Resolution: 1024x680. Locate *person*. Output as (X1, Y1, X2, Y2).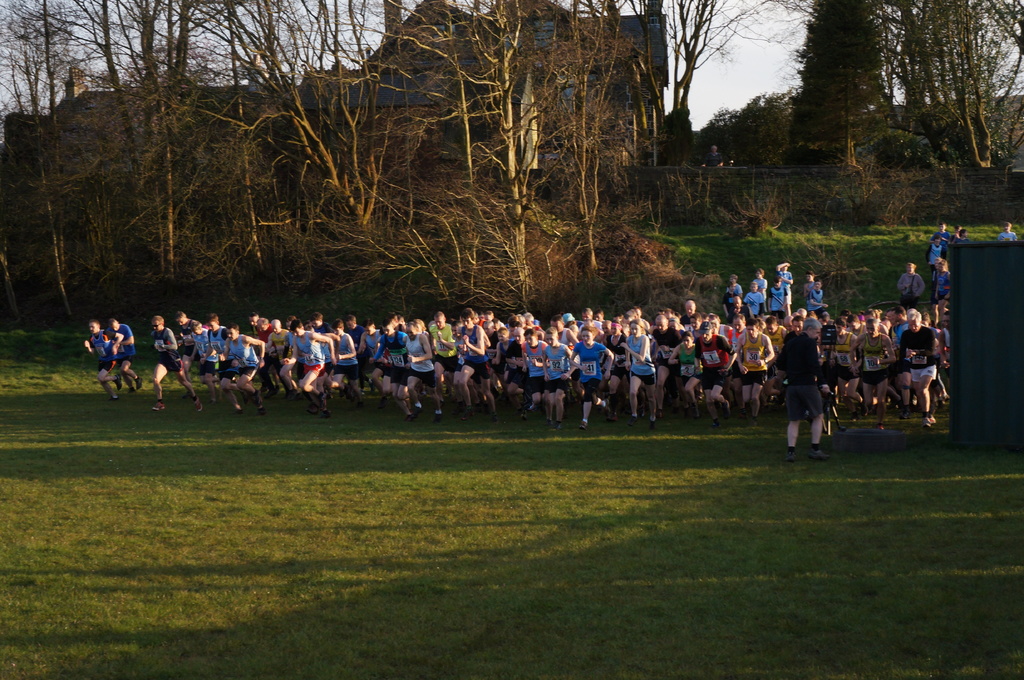
(597, 318, 634, 406).
